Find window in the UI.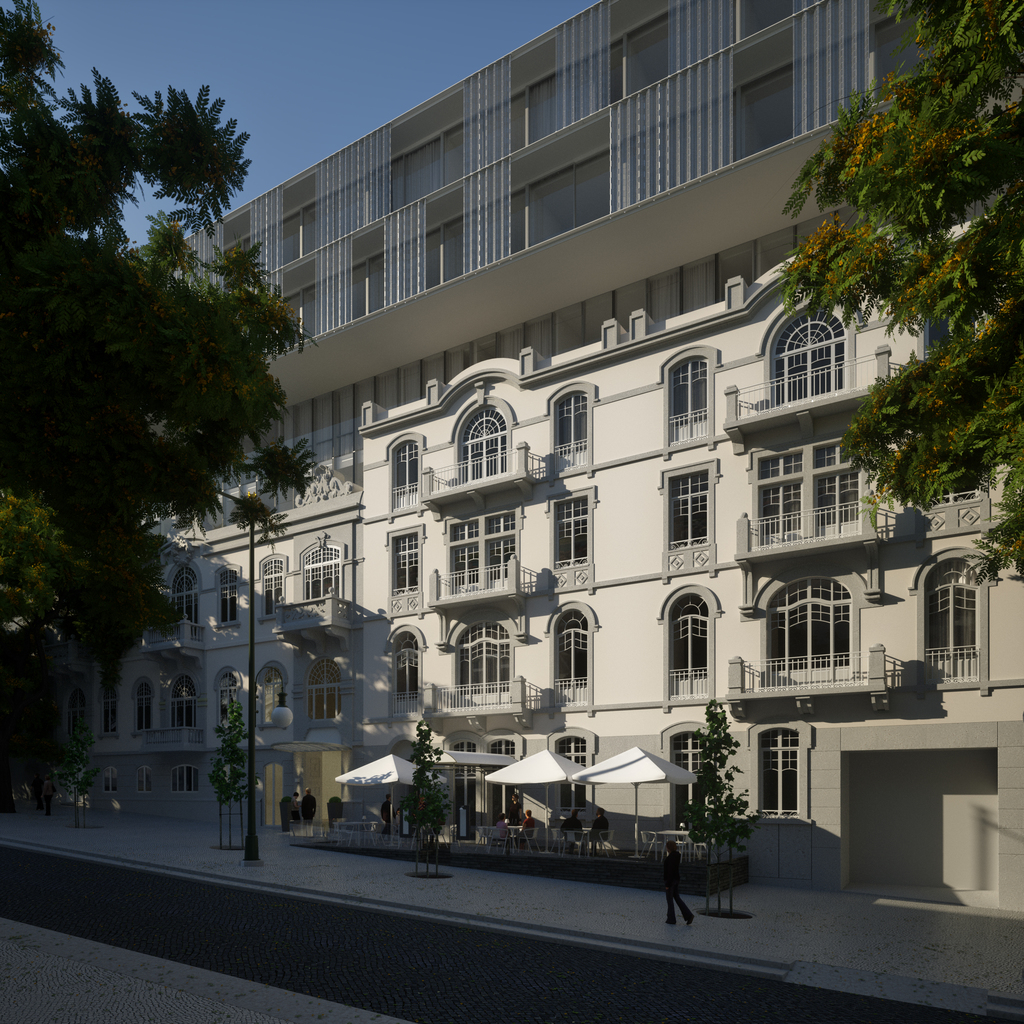
UI element at locate(542, 484, 598, 601).
